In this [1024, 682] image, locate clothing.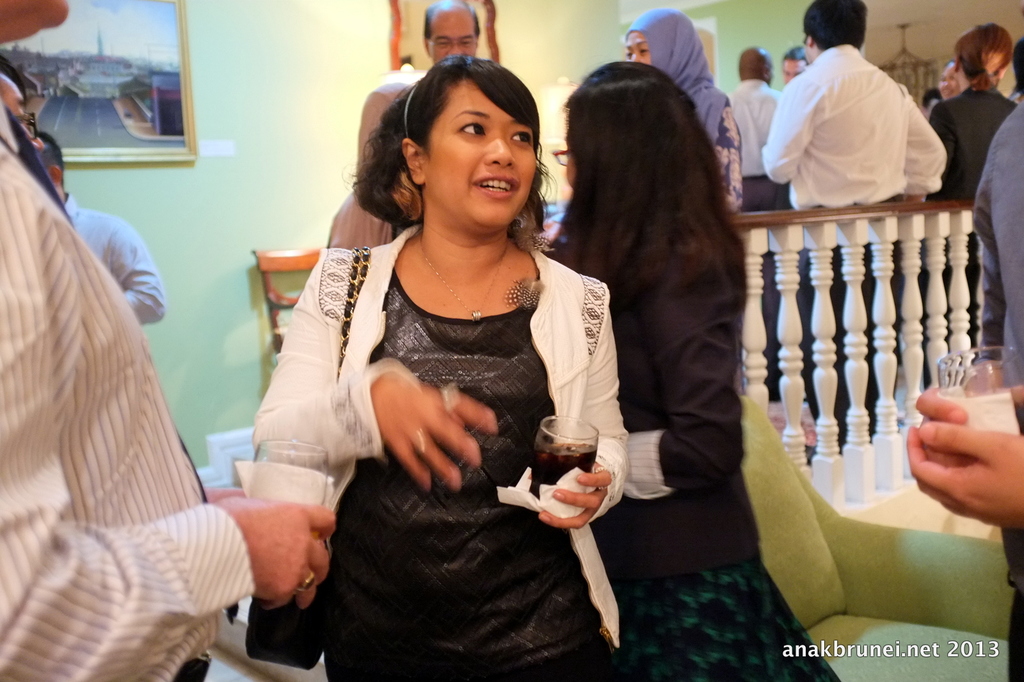
Bounding box: [left=573, top=230, right=846, bottom=681].
